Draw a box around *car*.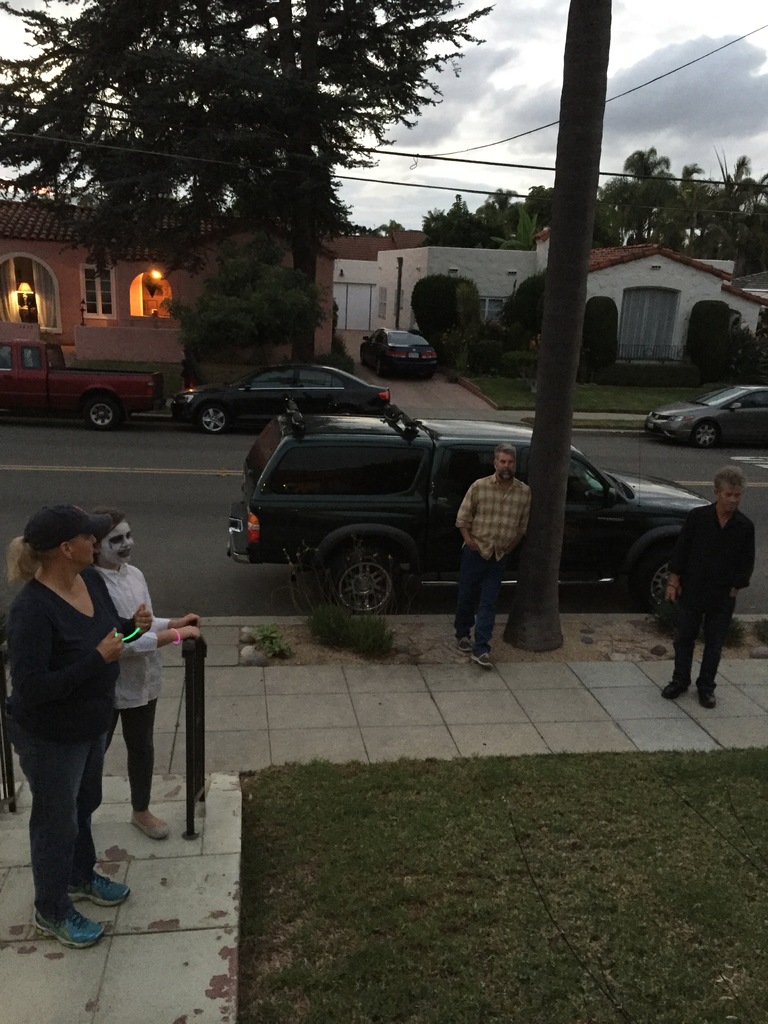
(219,404,710,619).
